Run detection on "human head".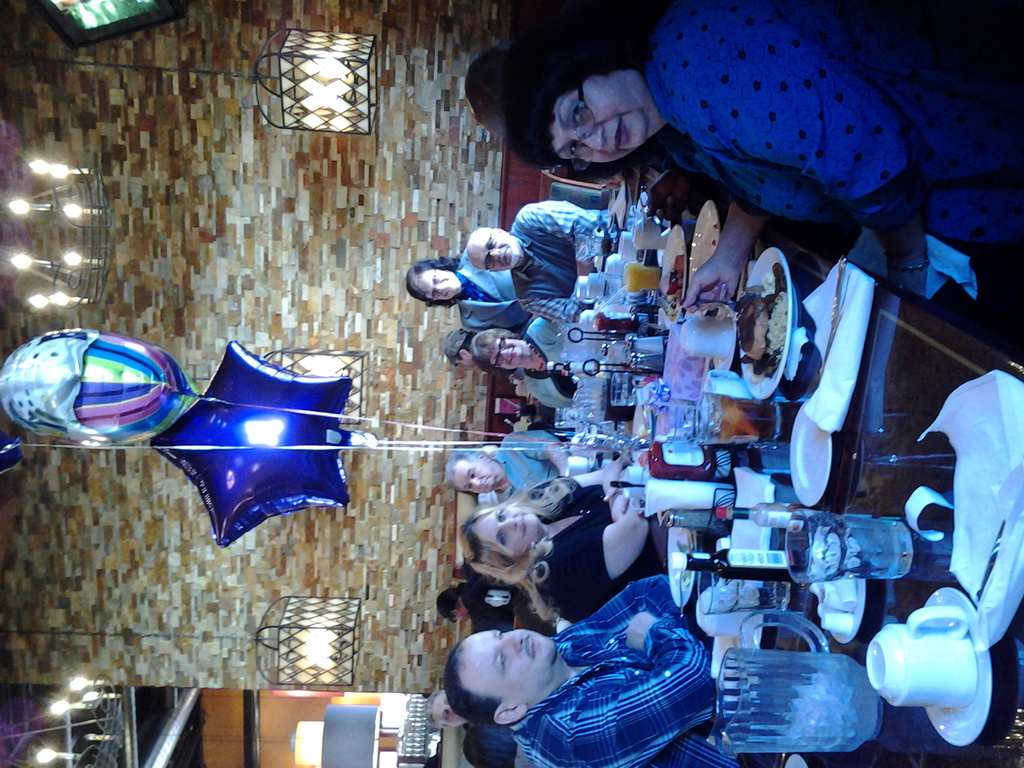
Result: box(470, 323, 530, 373).
